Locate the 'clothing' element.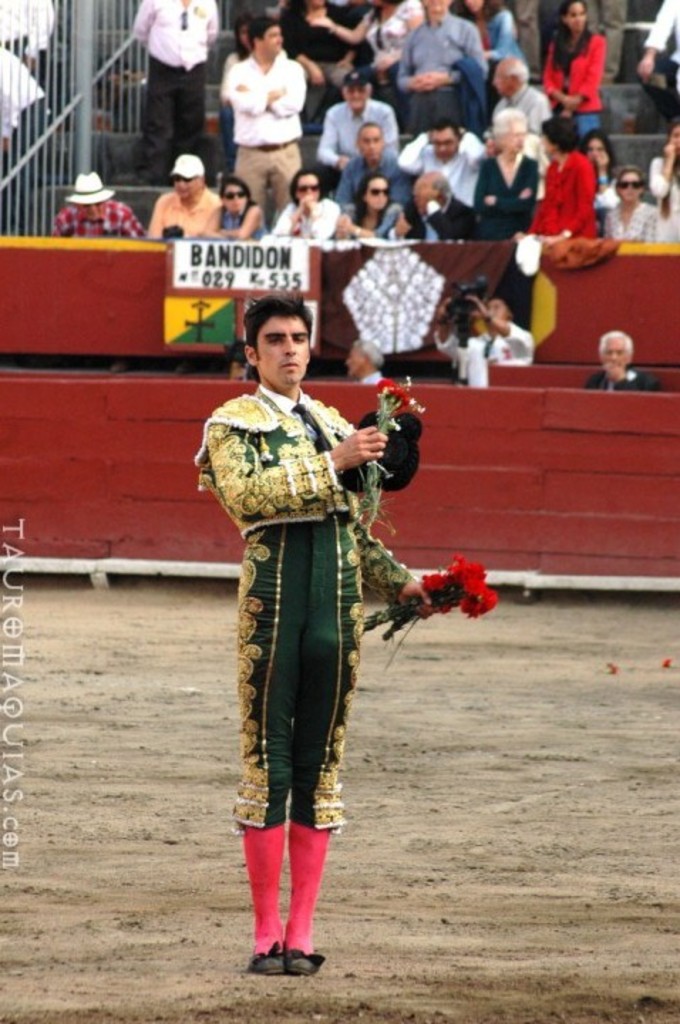
Element bbox: <box>437,317,538,374</box>.
